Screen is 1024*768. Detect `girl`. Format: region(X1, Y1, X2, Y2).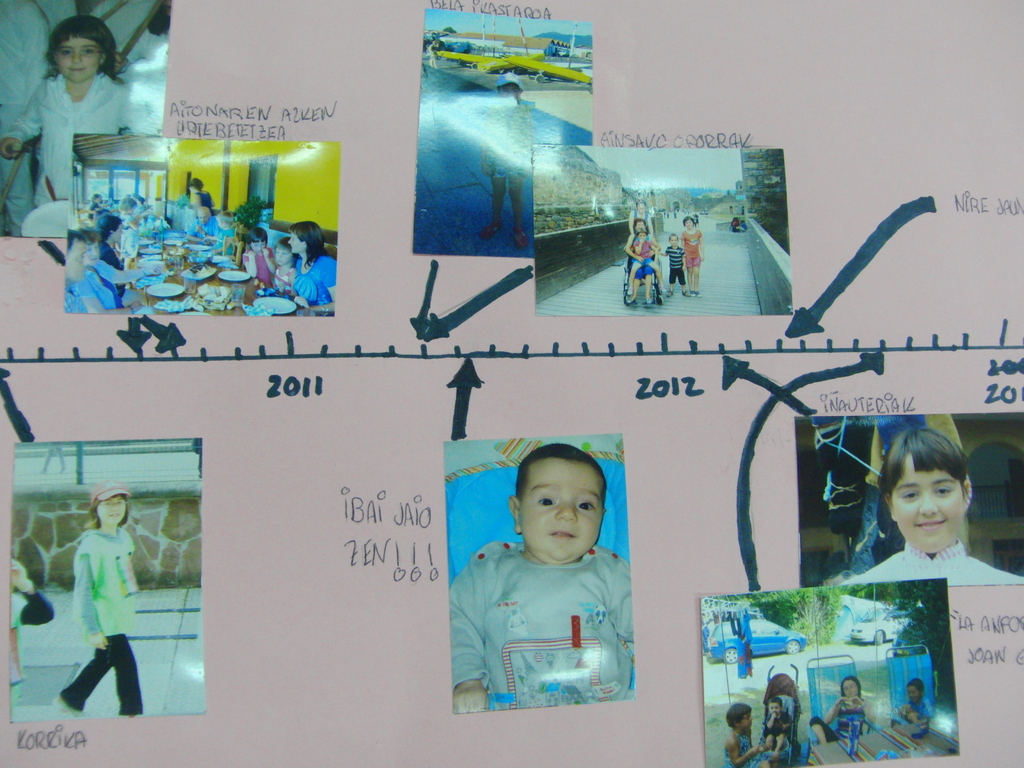
region(0, 6, 144, 264).
